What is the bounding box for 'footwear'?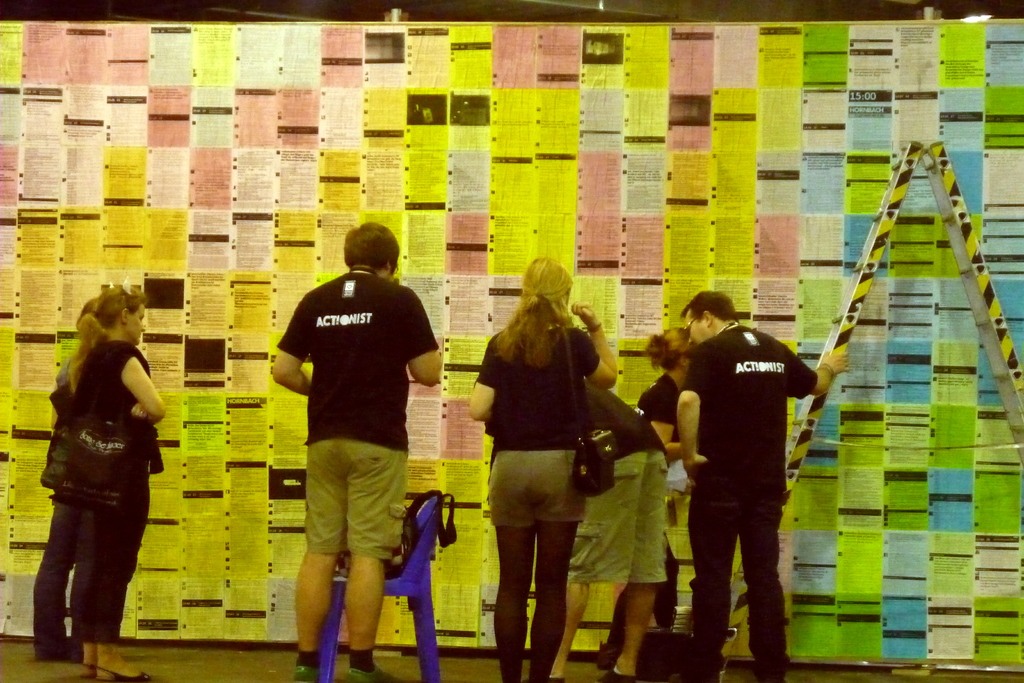
bbox=(518, 670, 566, 682).
